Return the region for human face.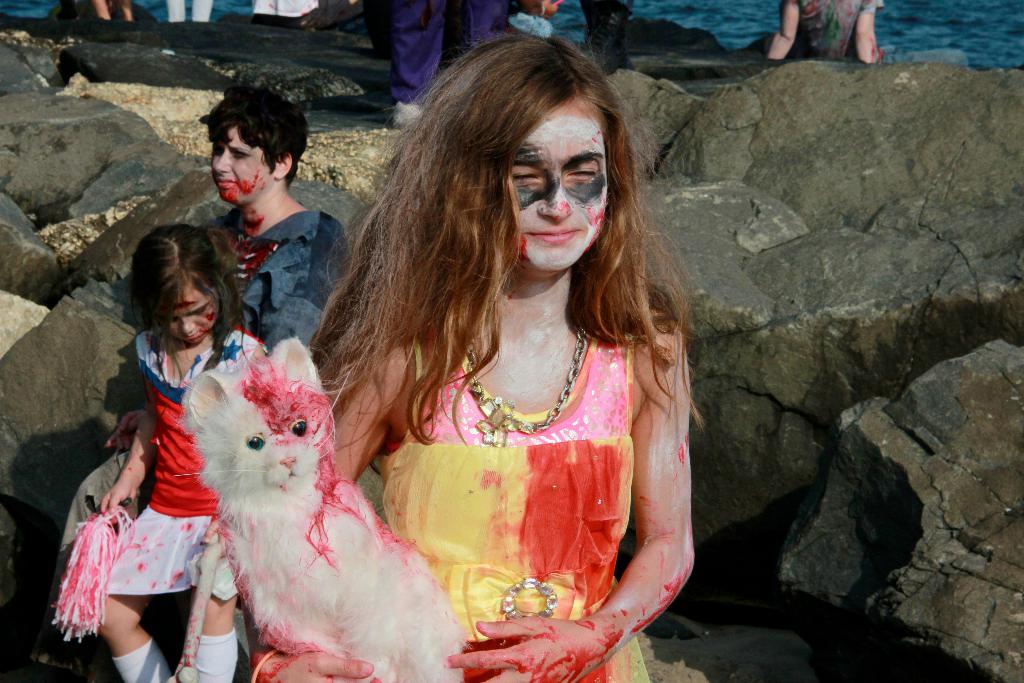
left=513, top=97, right=606, bottom=269.
